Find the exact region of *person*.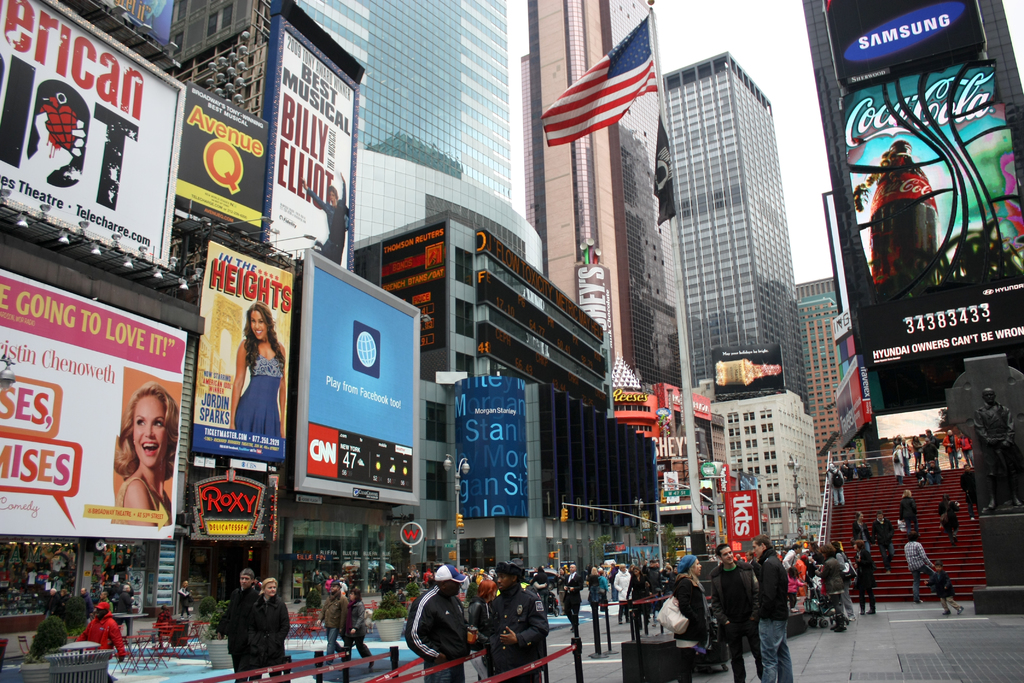
Exact region: select_region(473, 561, 547, 682).
